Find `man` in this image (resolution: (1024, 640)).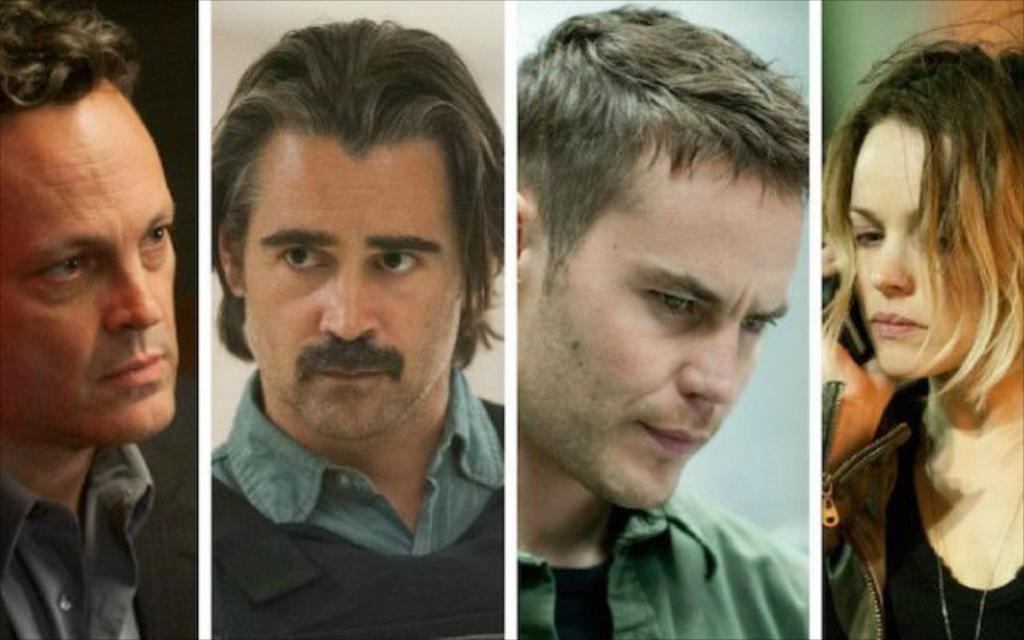
(0,2,186,634).
